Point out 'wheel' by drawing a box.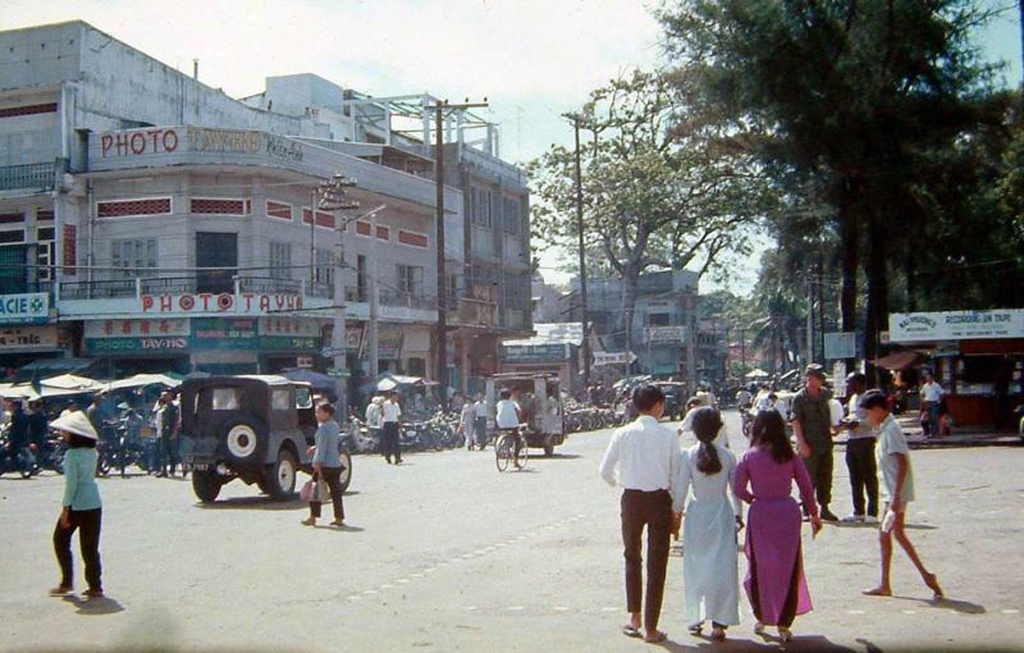
left=496, top=438, right=509, bottom=471.
